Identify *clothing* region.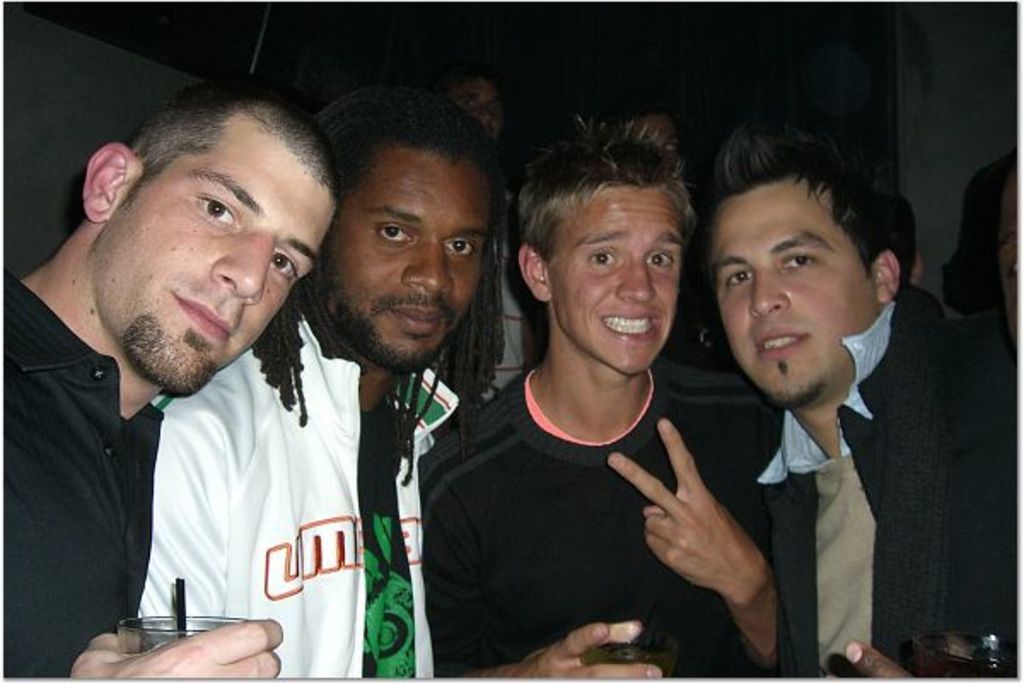
Region: left=759, top=277, right=1014, bottom=681.
